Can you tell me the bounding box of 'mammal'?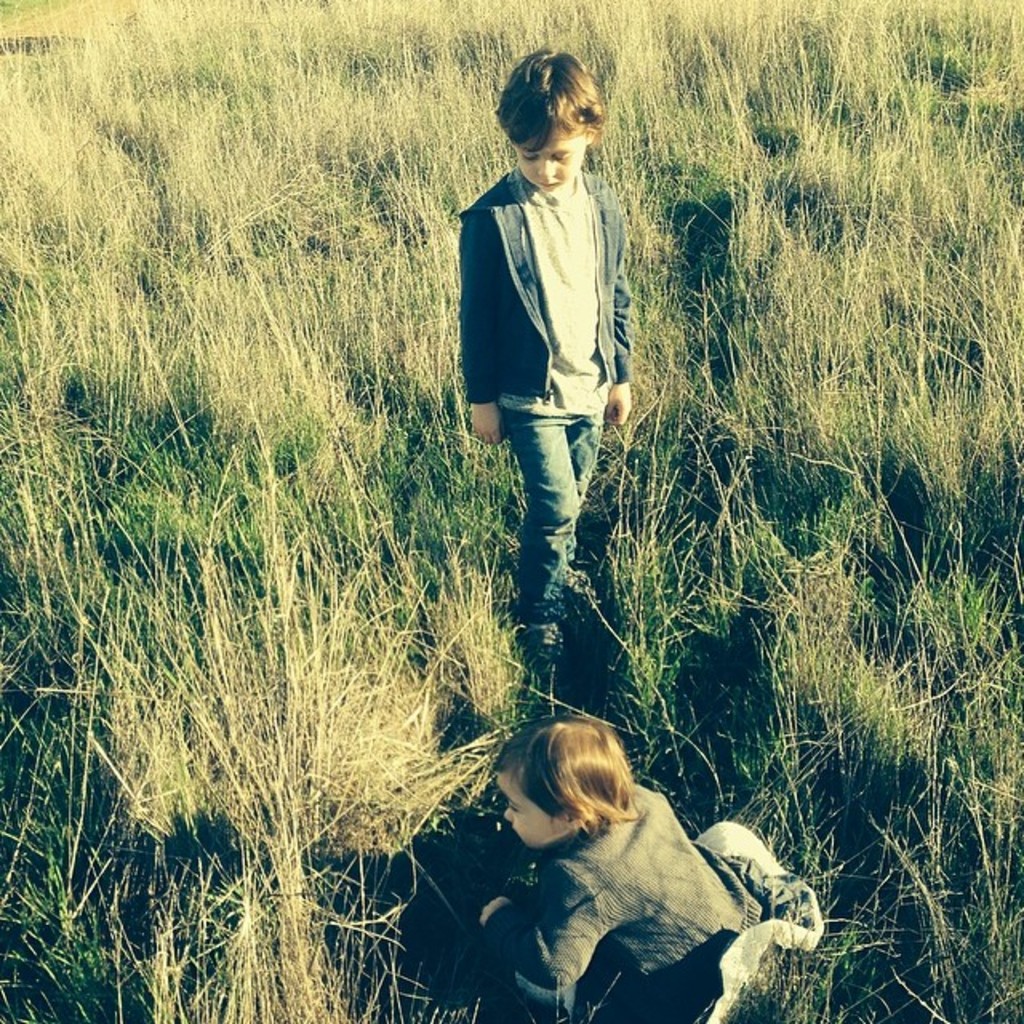
Rect(464, 40, 640, 666).
